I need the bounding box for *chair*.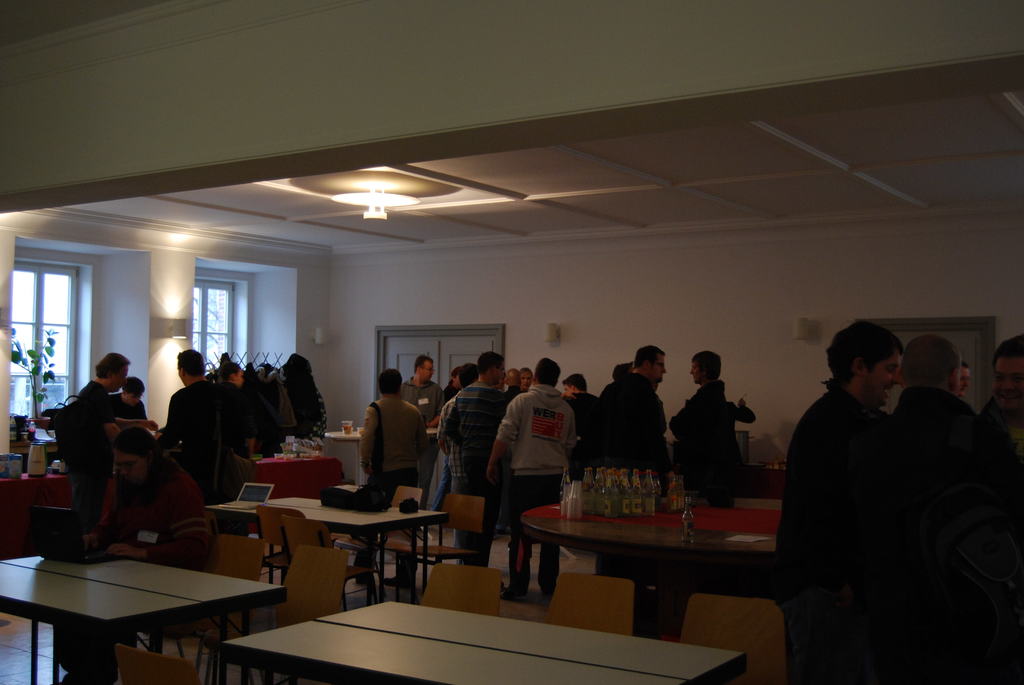
Here it is: x1=544, y1=571, x2=635, y2=634.
